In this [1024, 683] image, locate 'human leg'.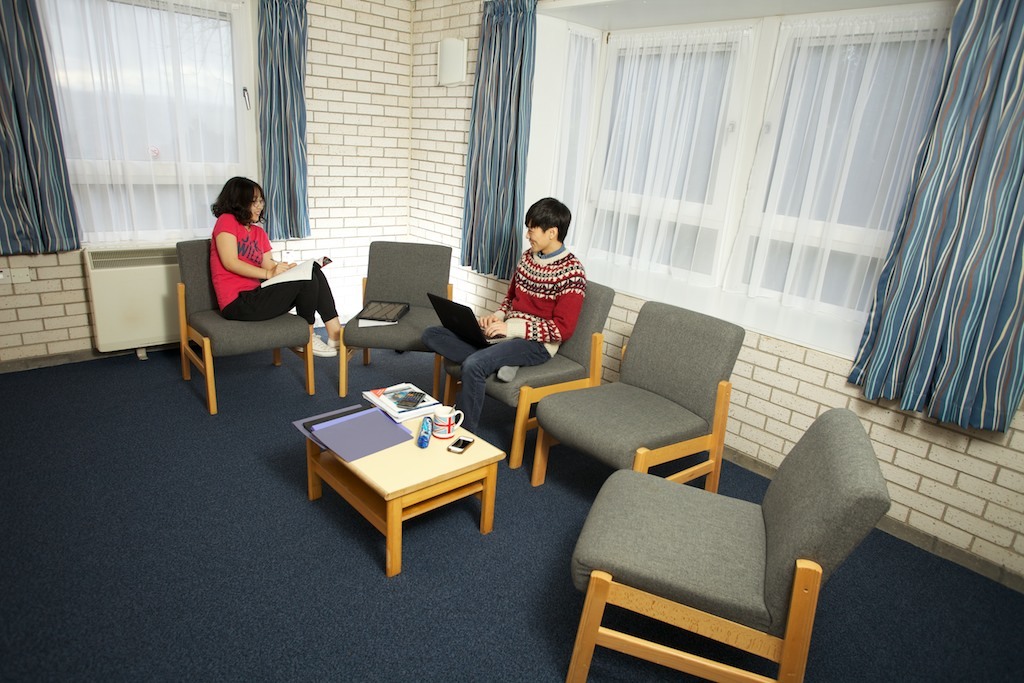
Bounding box: crop(462, 331, 540, 421).
